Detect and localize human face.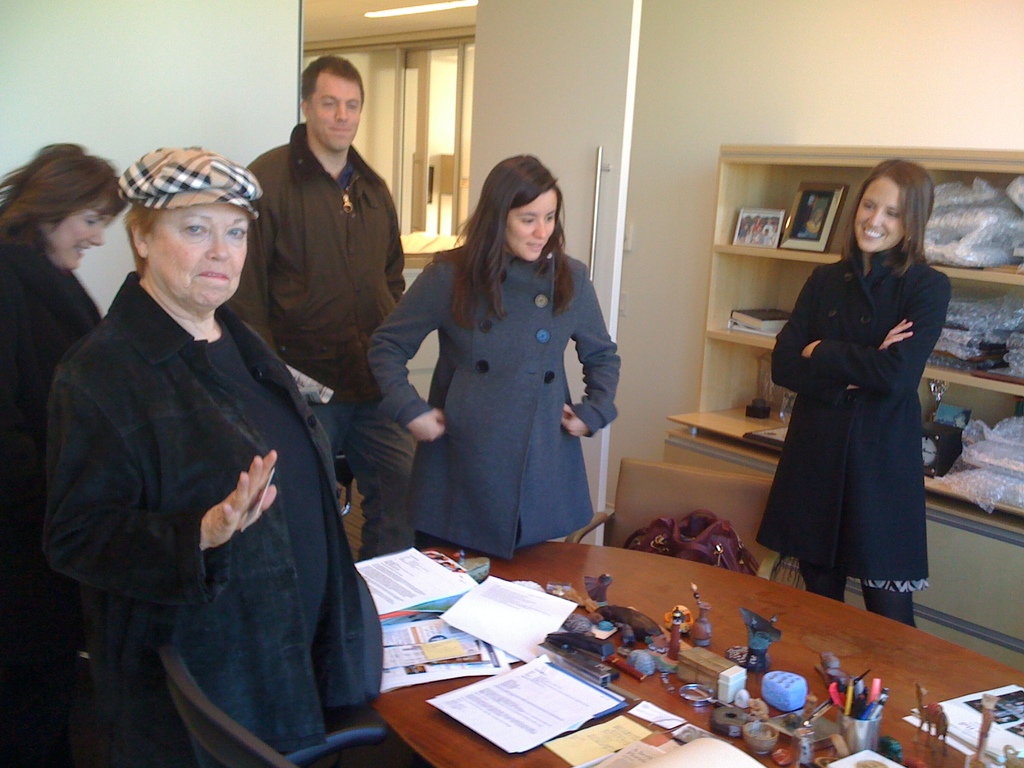
Localized at box(154, 198, 250, 310).
